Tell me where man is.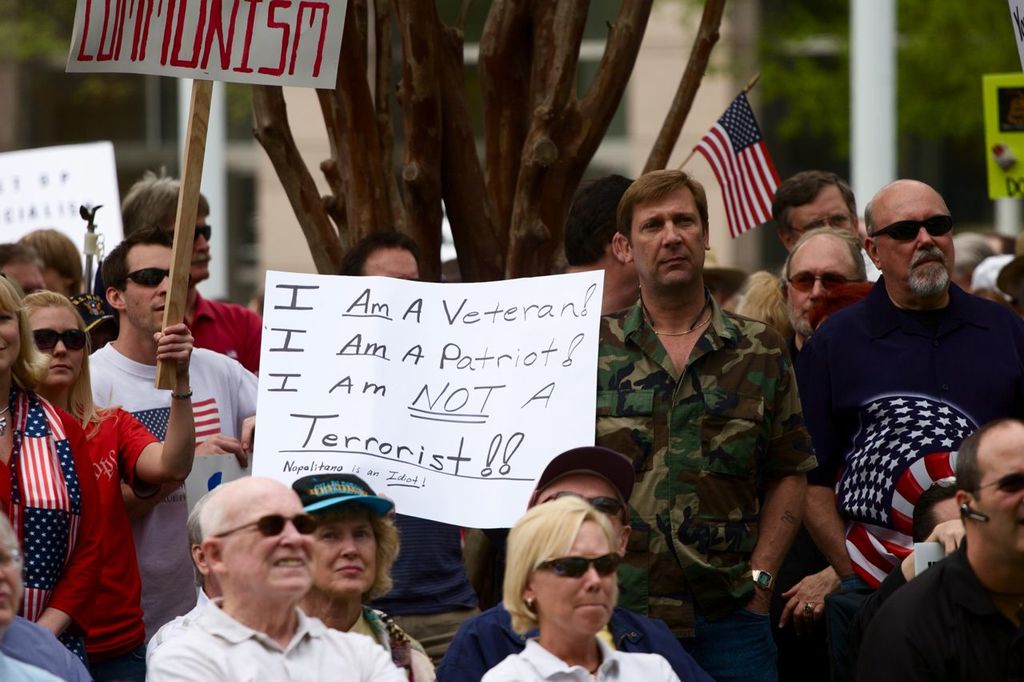
man is at 142, 500, 226, 660.
